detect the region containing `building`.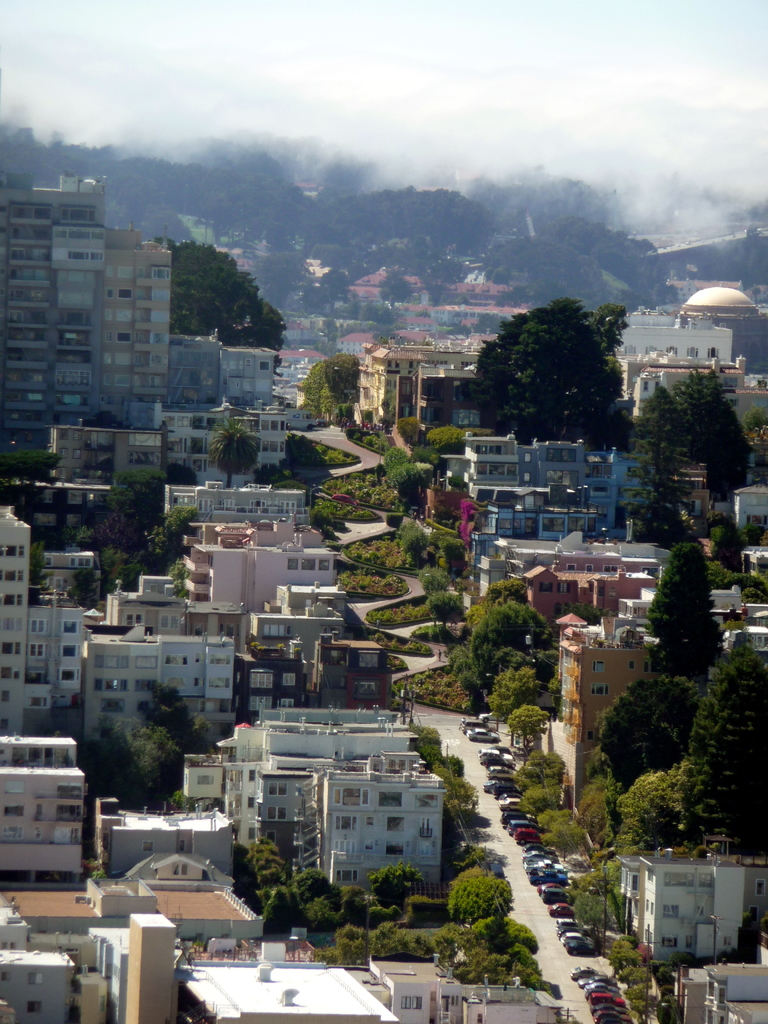
<region>733, 479, 767, 529</region>.
